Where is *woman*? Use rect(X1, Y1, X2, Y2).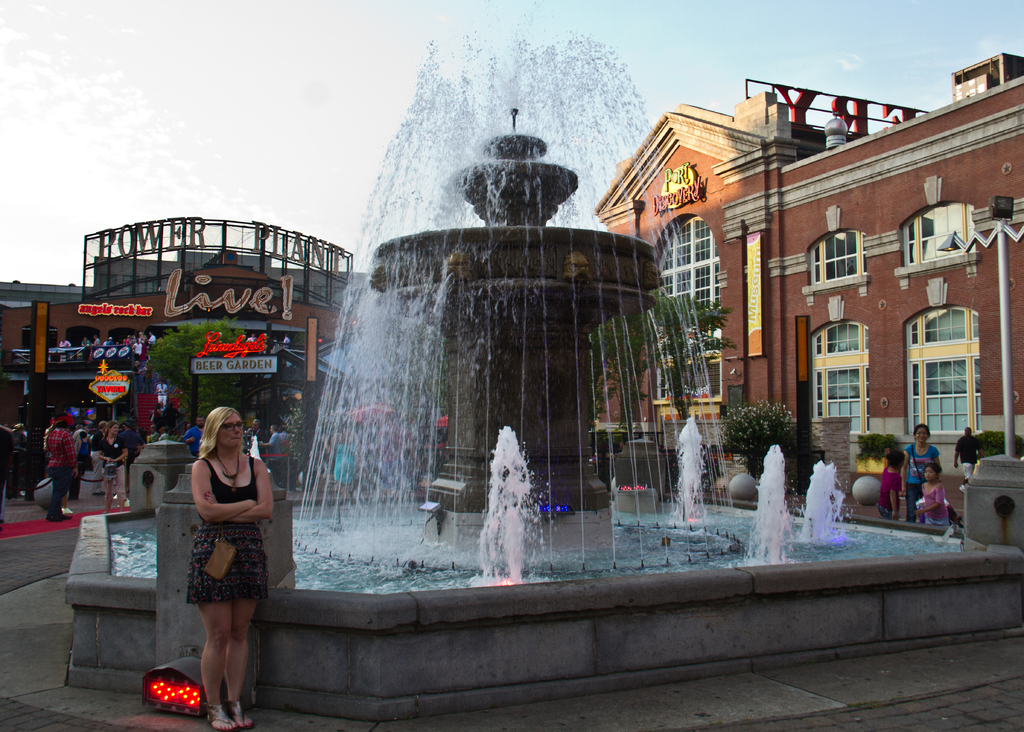
rect(902, 421, 942, 521).
